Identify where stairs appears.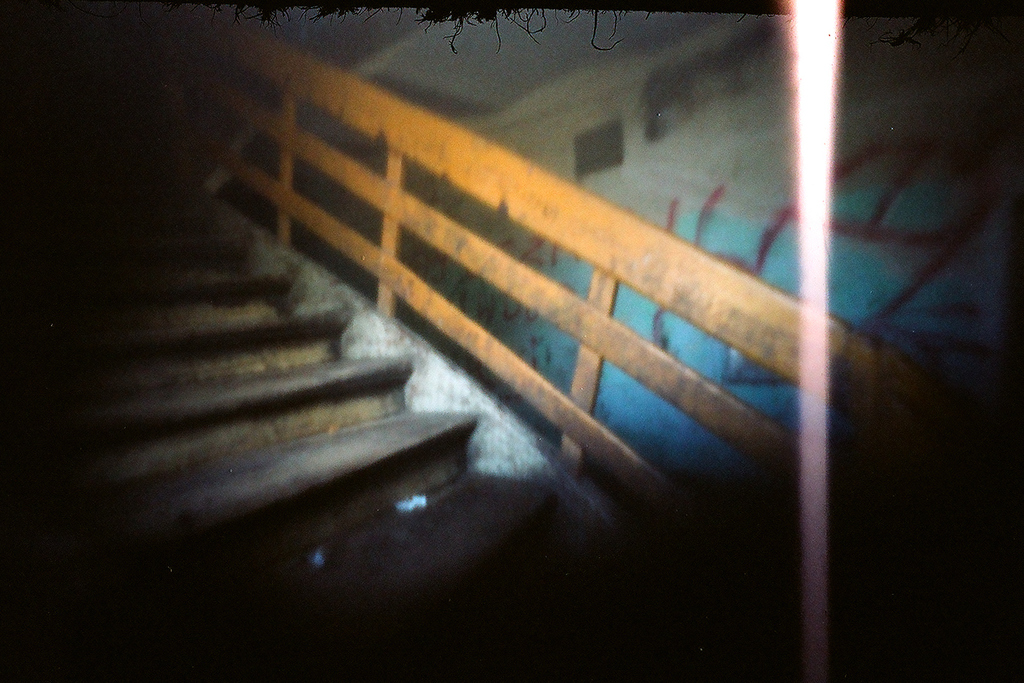
Appears at [x1=0, y1=195, x2=622, y2=682].
